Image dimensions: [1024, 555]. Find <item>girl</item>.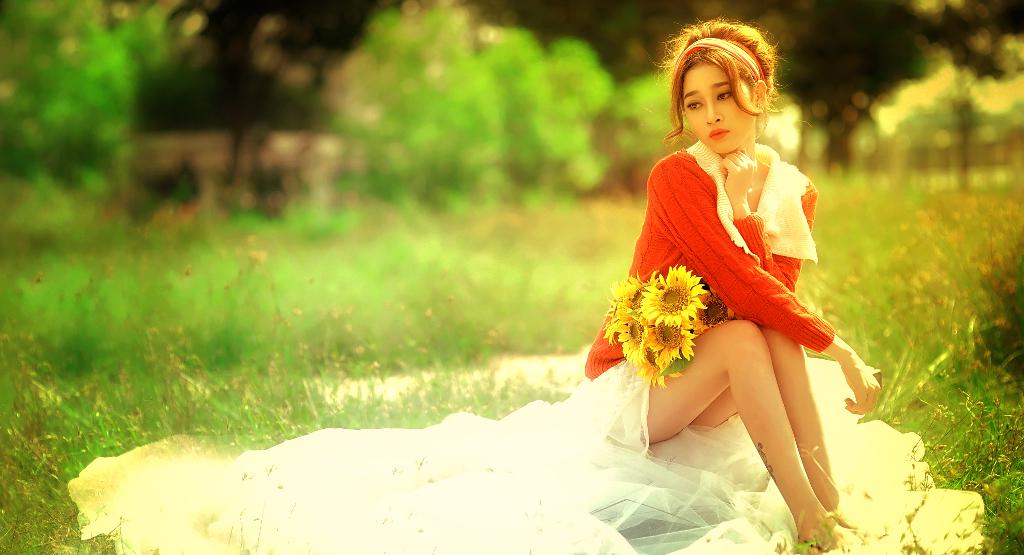
locate(586, 20, 882, 549).
